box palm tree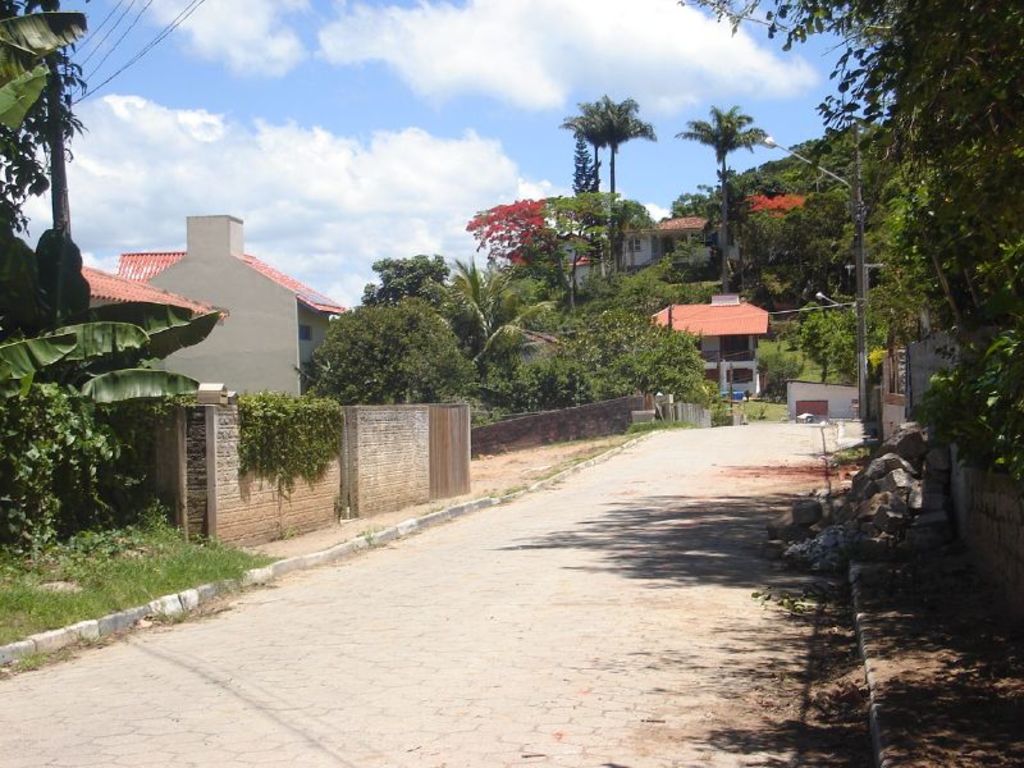
BBox(447, 264, 568, 385)
